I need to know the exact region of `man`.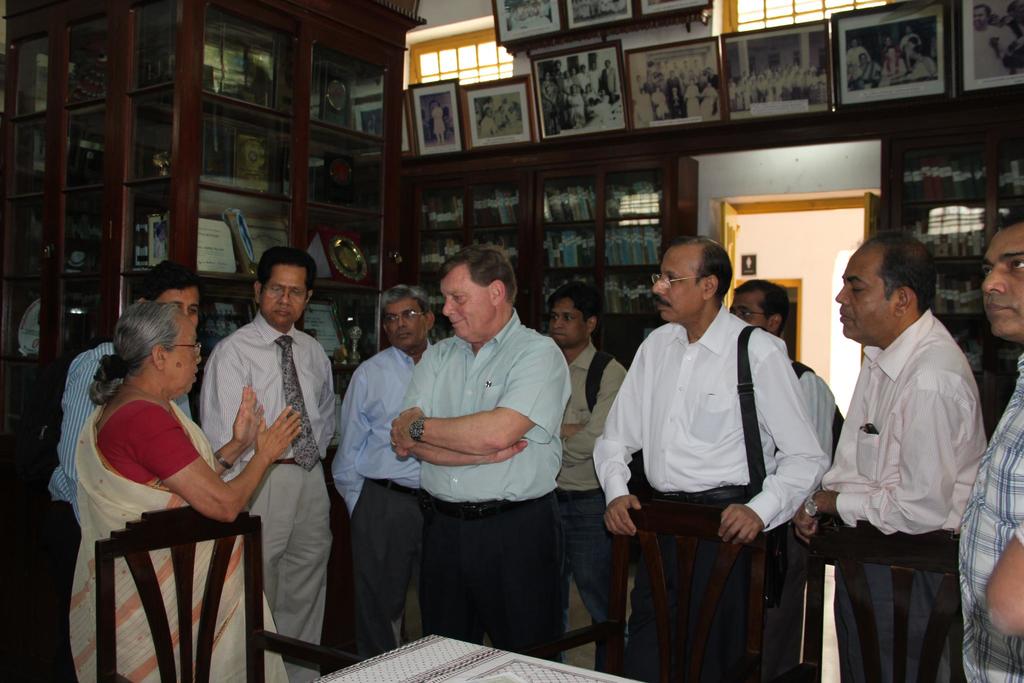
Region: <bbox>199, 247, 335, 680</bbox>.
